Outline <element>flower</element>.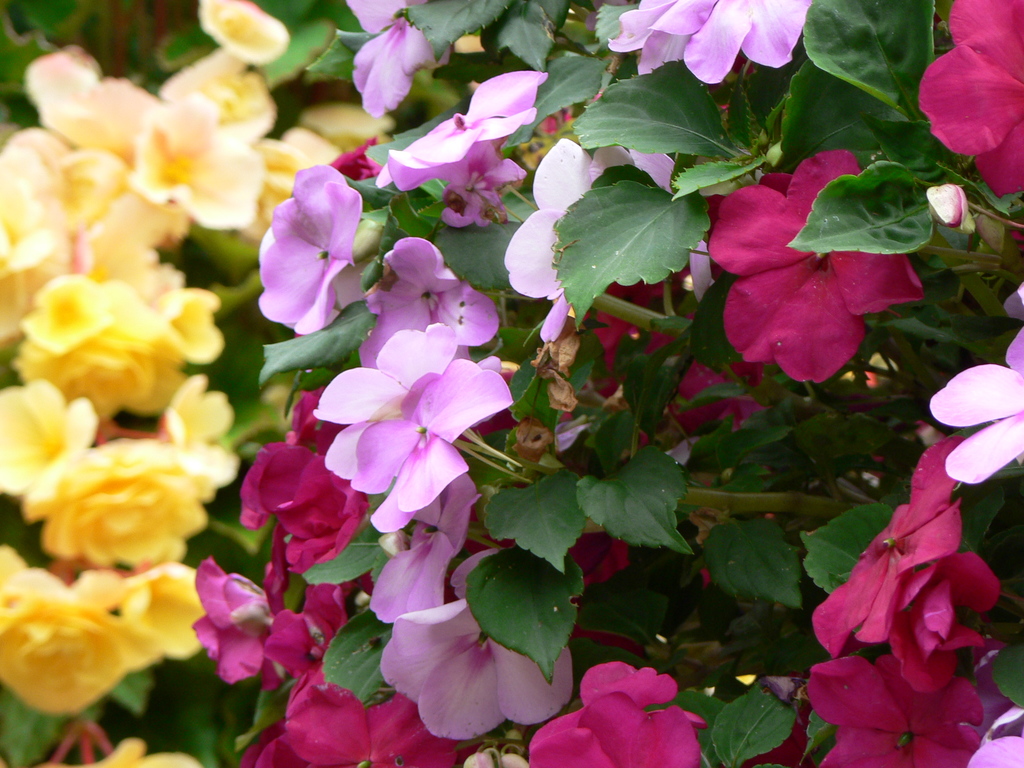
Outline: (left=927, top=328, right=1023, bottom=483).
